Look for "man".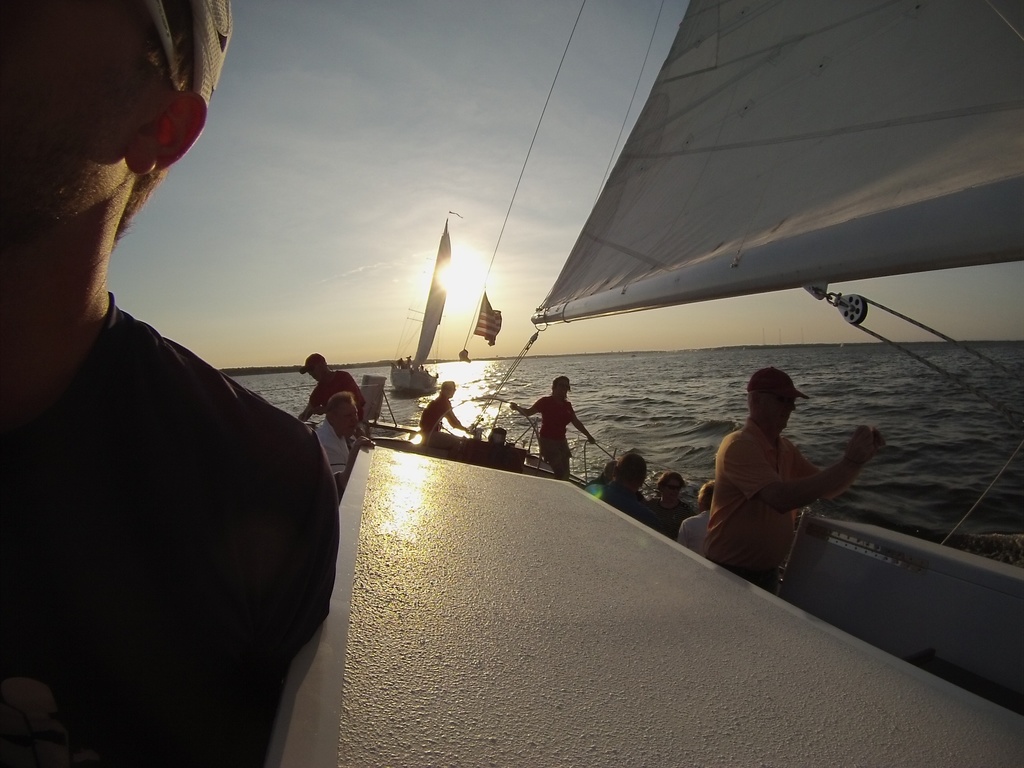
Found: [left=316, top=392, right=377, bottom=502].
